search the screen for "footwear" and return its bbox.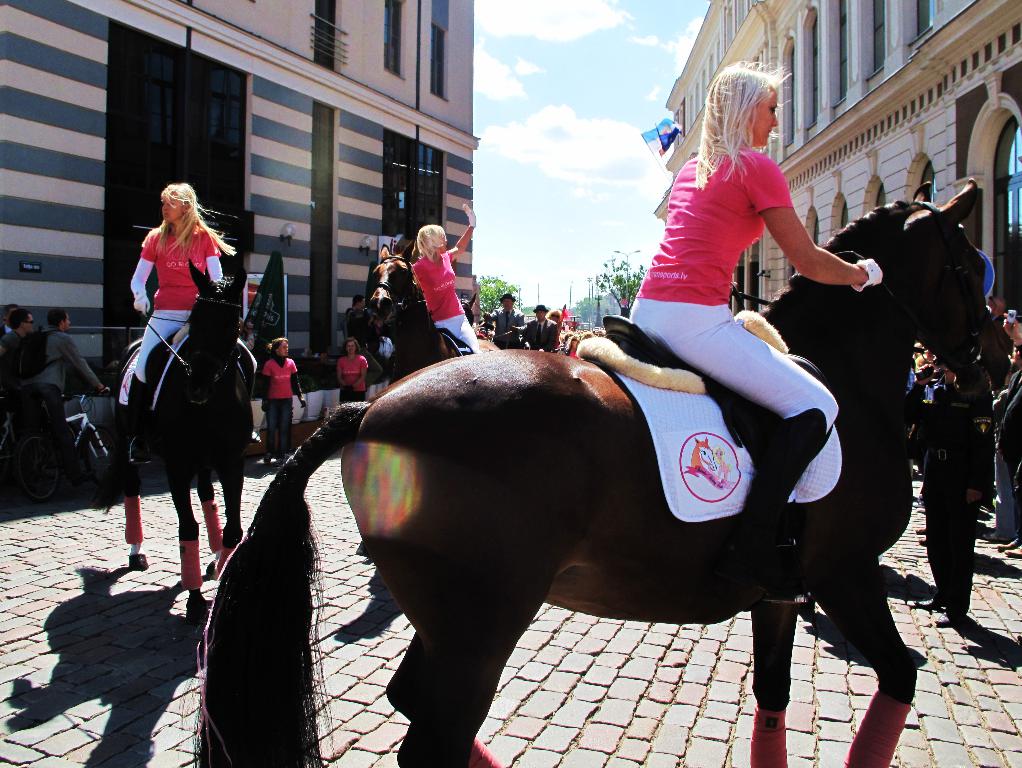
Found: 917,535,926,545.
